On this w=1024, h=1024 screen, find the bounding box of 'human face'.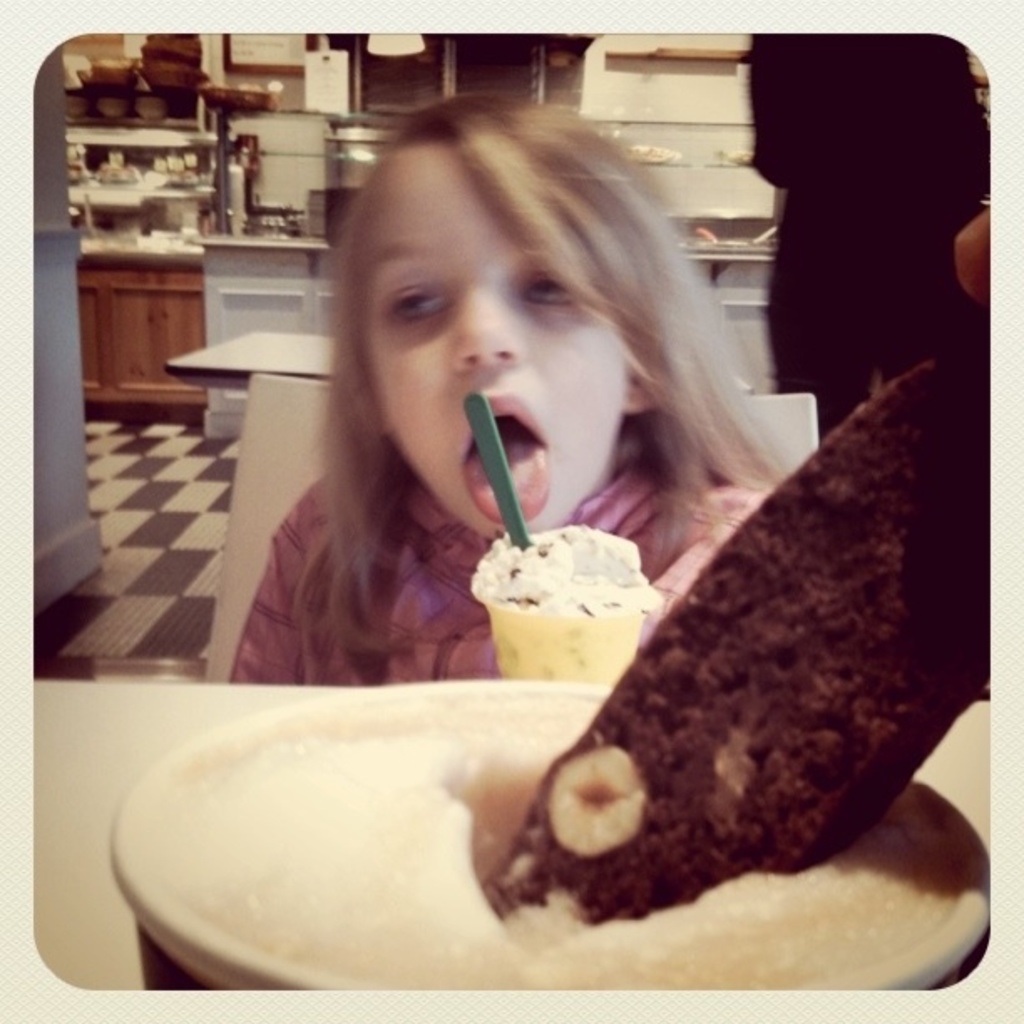
Bounding box: {"x1": 371, "y1": 151, "x2": 627, "y2": 539}.
